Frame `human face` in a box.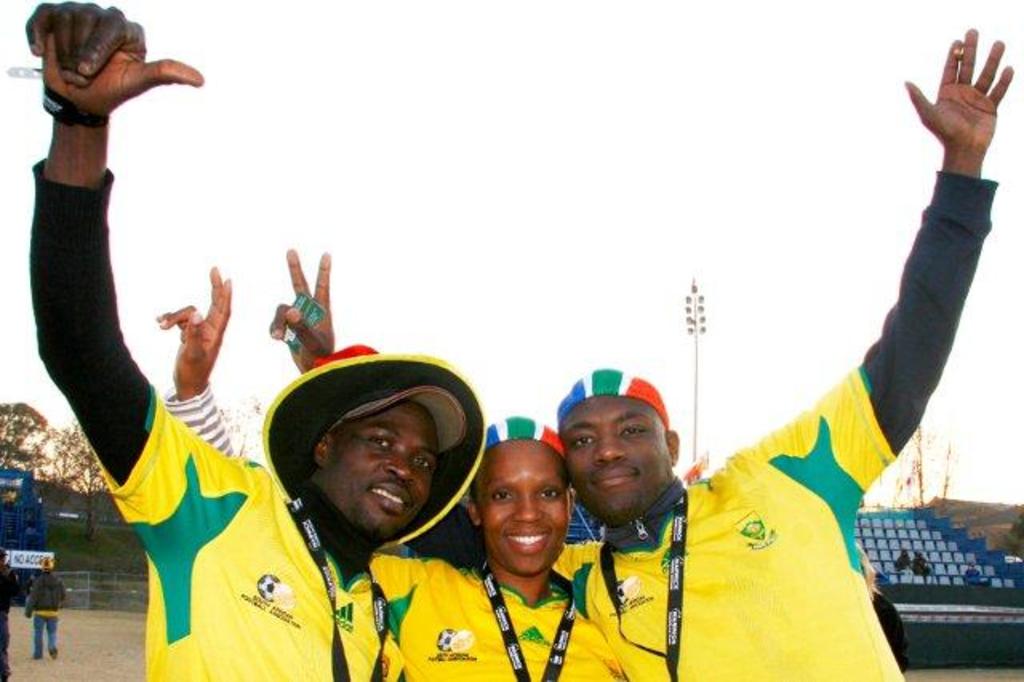
(331, 399, 442, 543).
